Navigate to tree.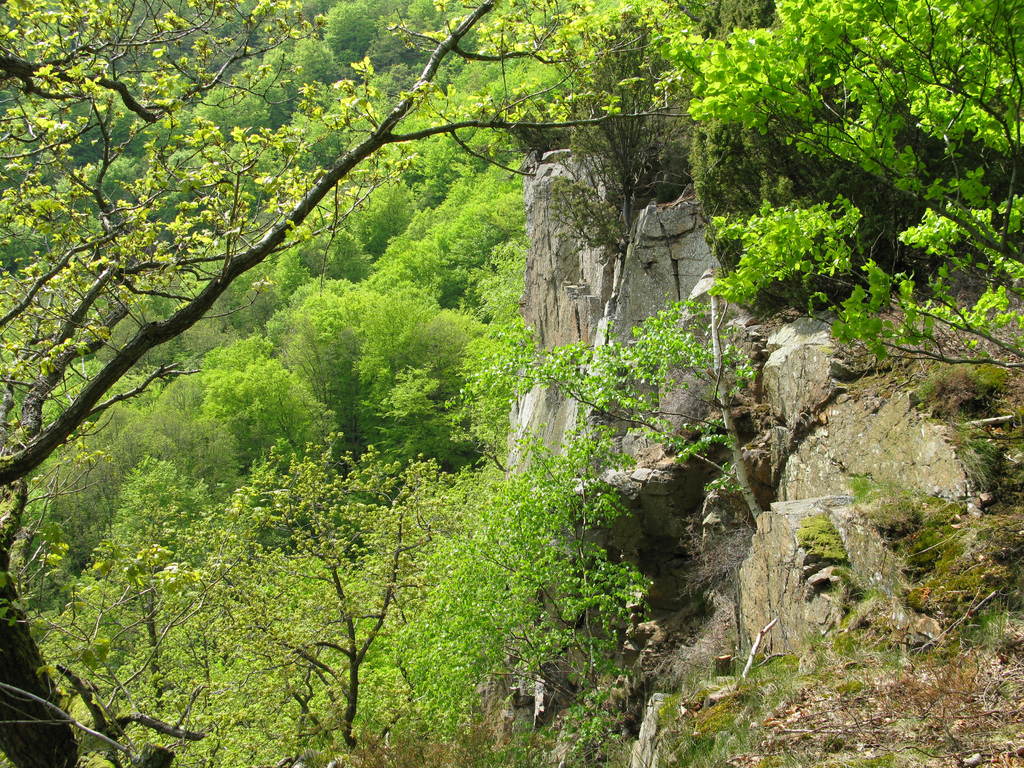
Navigation target: select_region(491, 0, 699, 321).
